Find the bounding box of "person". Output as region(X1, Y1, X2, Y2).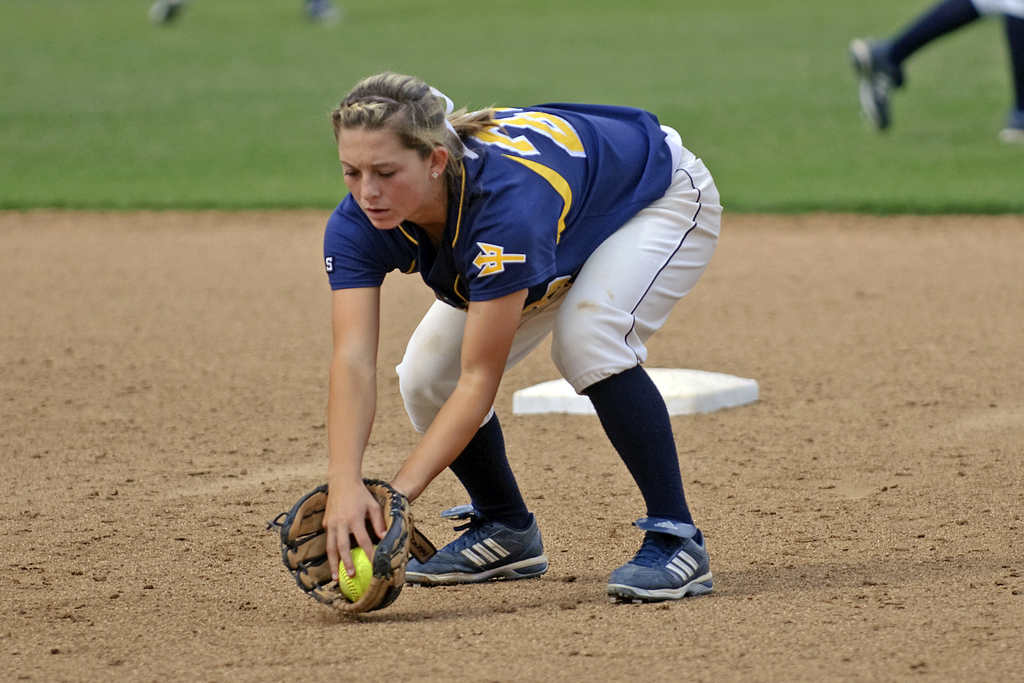
region(840, 0, 1023, 149).
